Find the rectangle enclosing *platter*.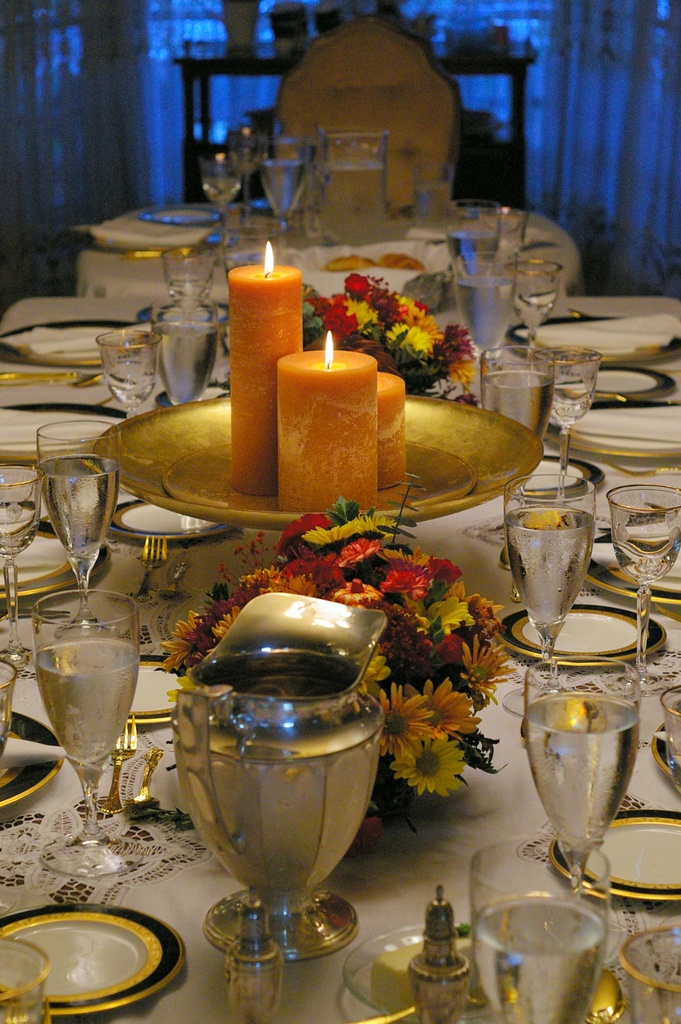
{"x1": 587, "y1": 540, "x2": 680, "y2": 602}.
